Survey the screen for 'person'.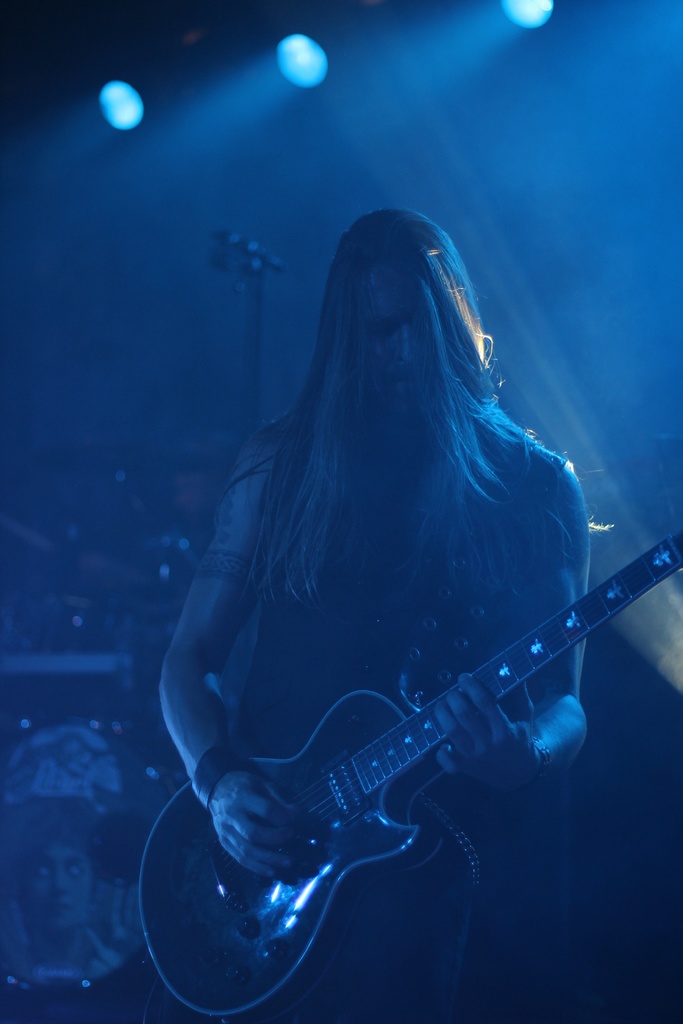
Survey found: BBox(158, 204, 587, 1023).
